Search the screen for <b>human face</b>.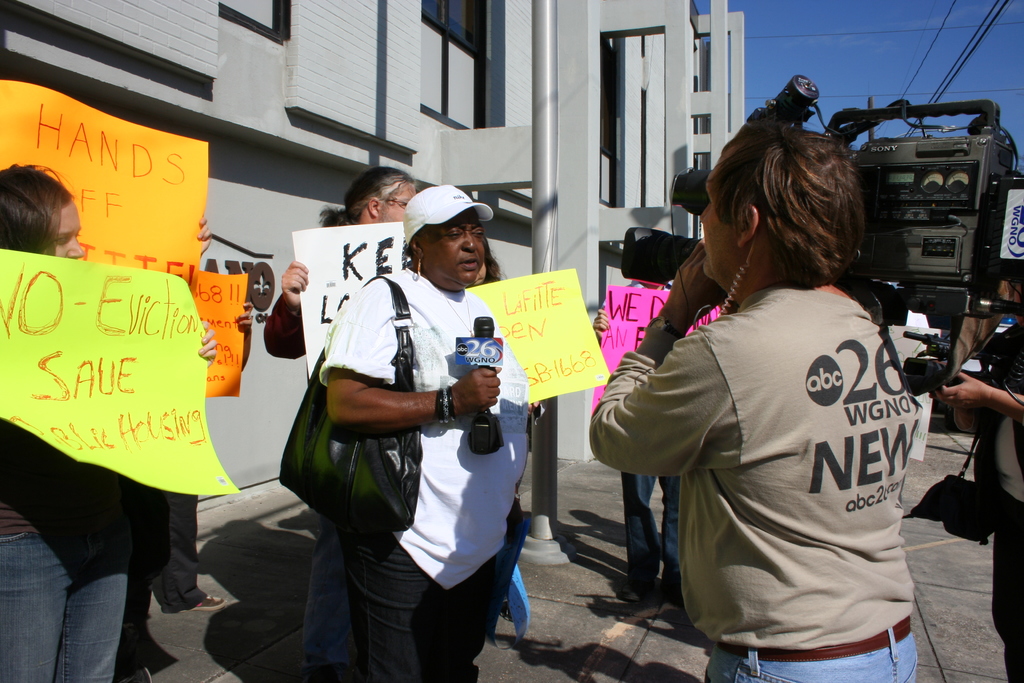
Found at select_region(50, 194, 82, 256).
